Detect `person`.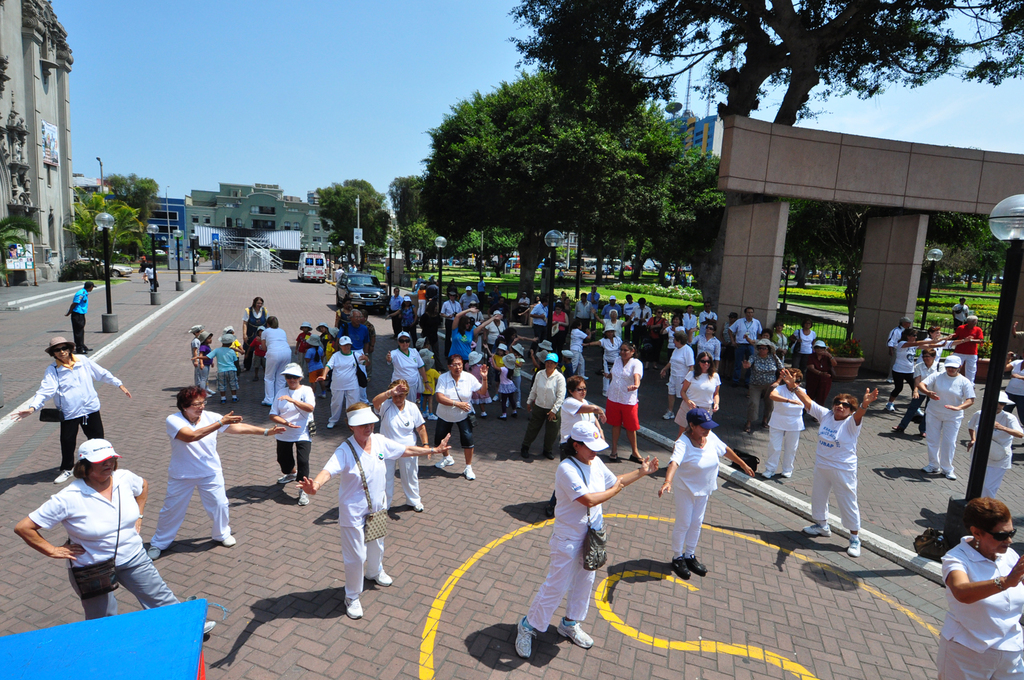
Detected at crop(743, 366, 800, 485).
